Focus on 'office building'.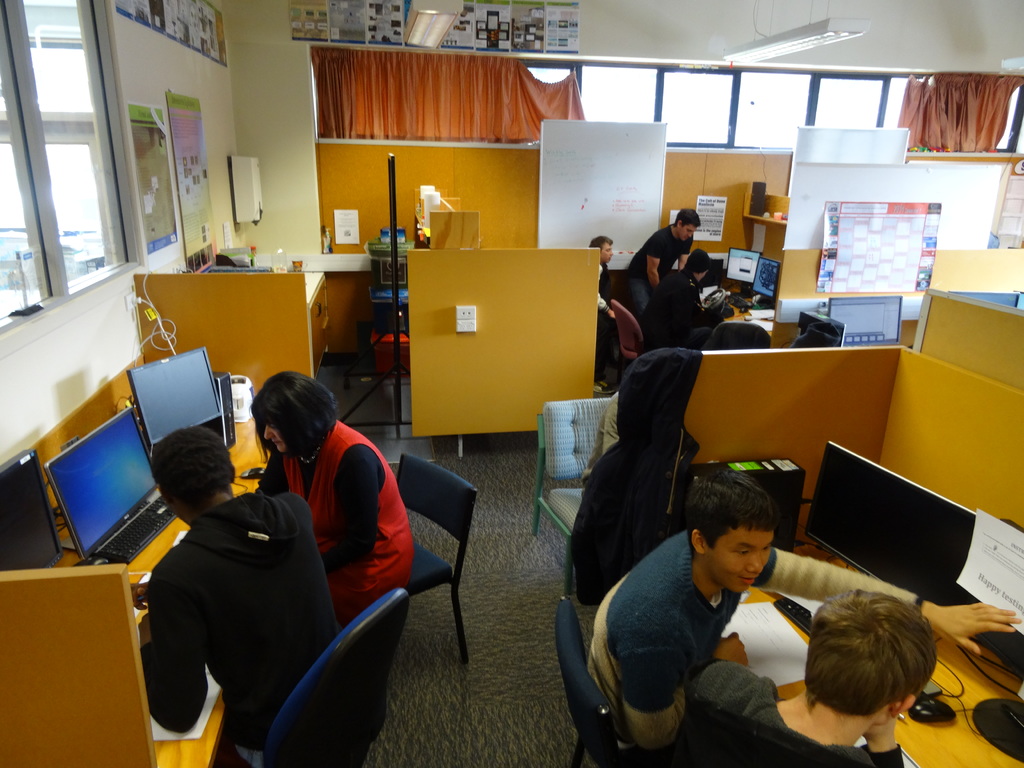
Focused at detection(96, 0, 968, 740).
